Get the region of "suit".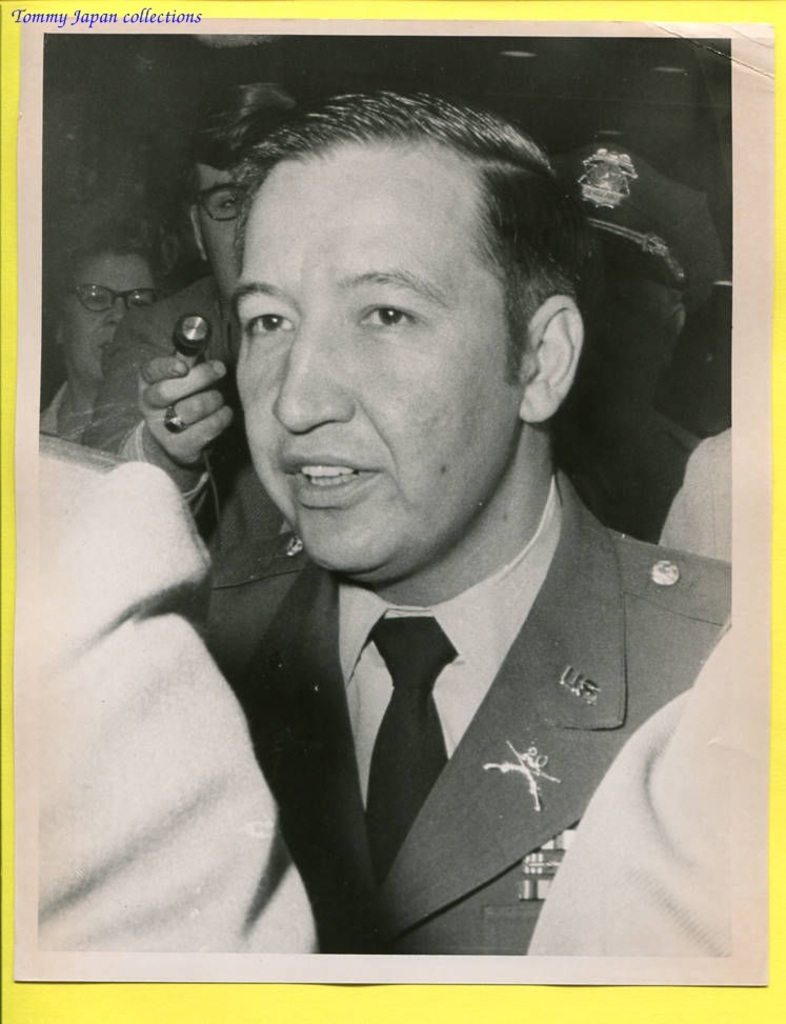
<box>530,631,755,957</box>.
